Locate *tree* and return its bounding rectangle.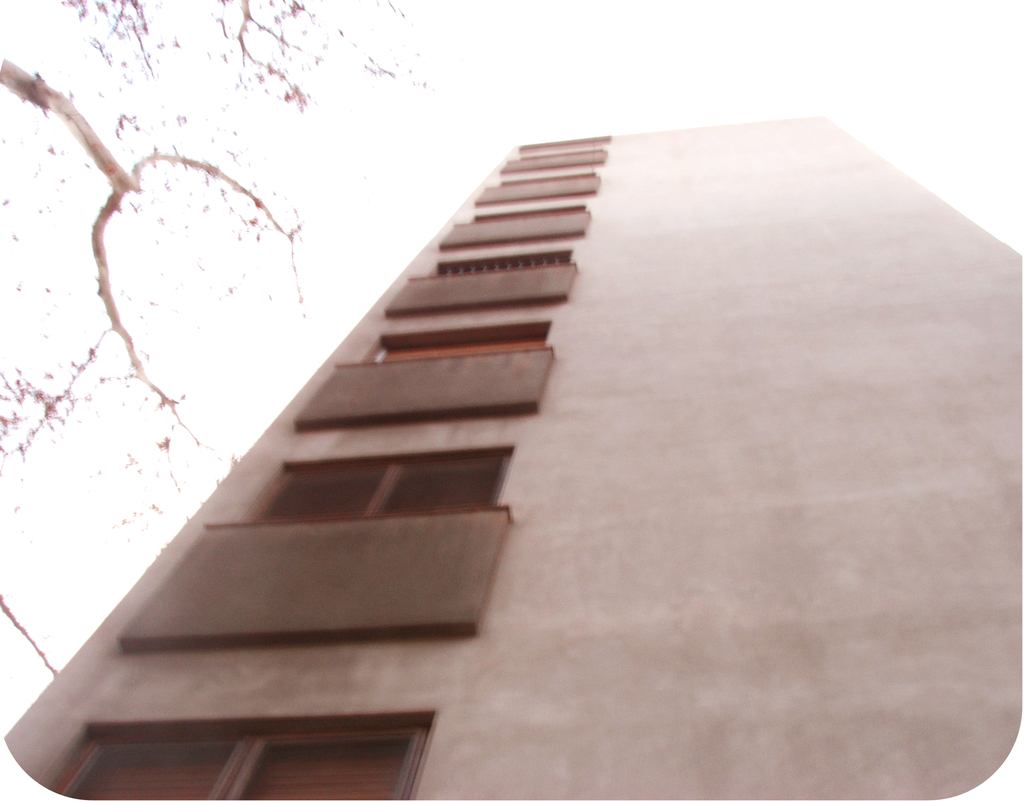
0,0,447,688.
